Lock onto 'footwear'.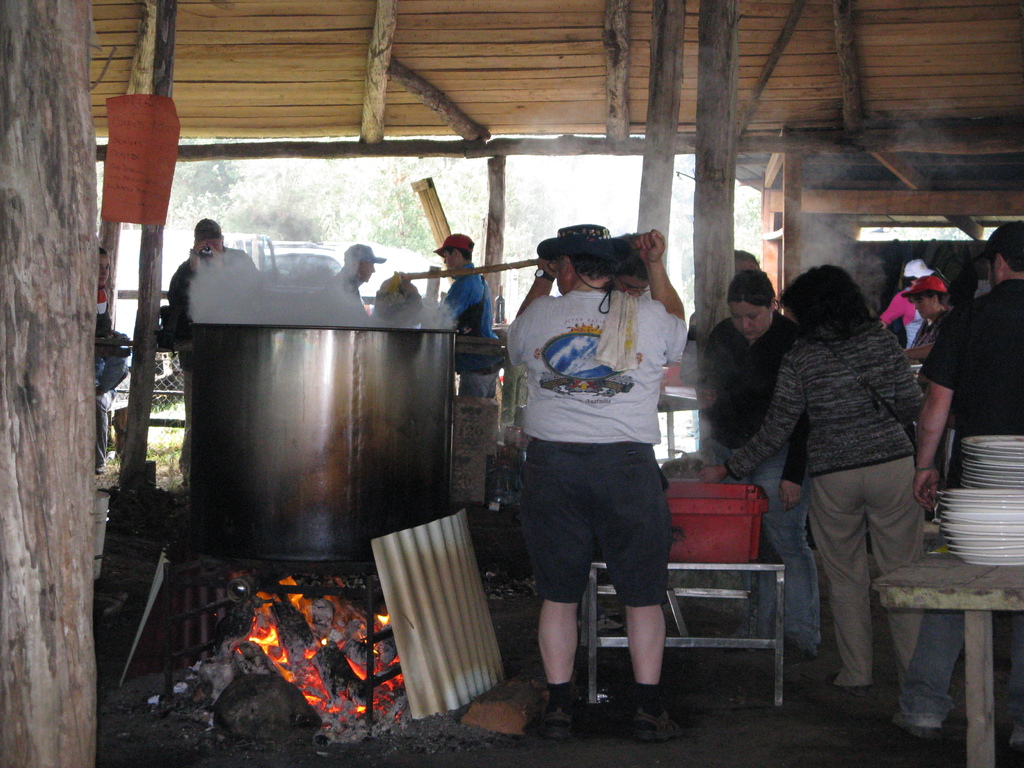
Locked: <region>824, 667, 867, 710</region>.
